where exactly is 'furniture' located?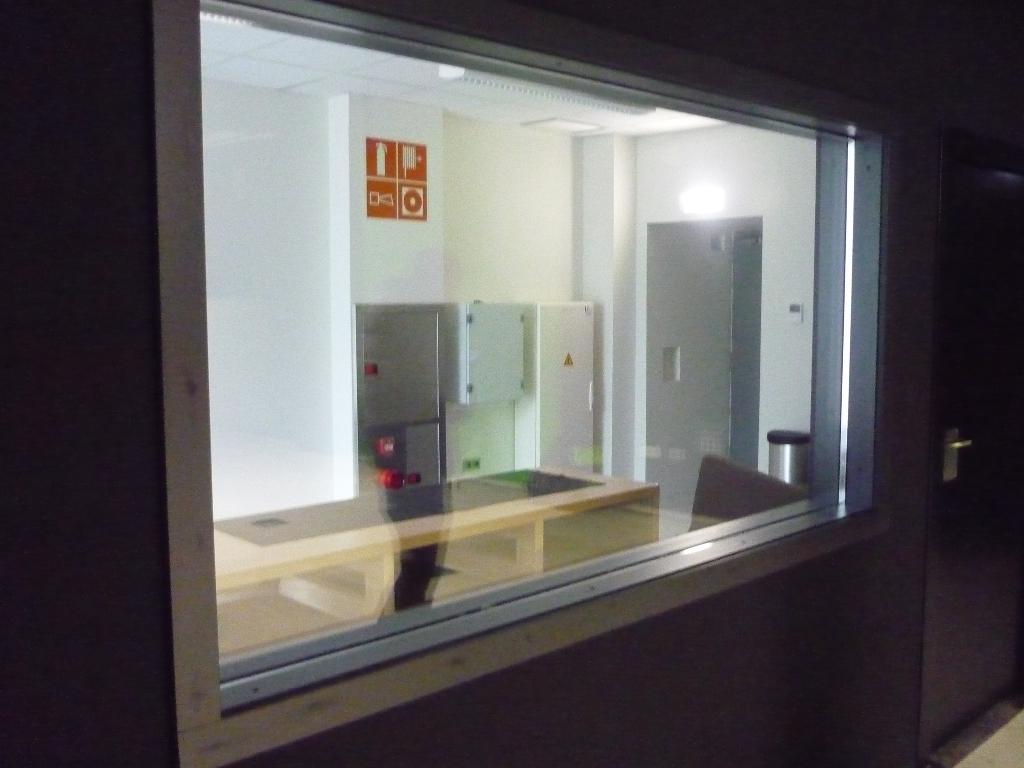
Its bounding box is {"x1": 218, "y1": 465, "x2": 659, "y2": 591}.
